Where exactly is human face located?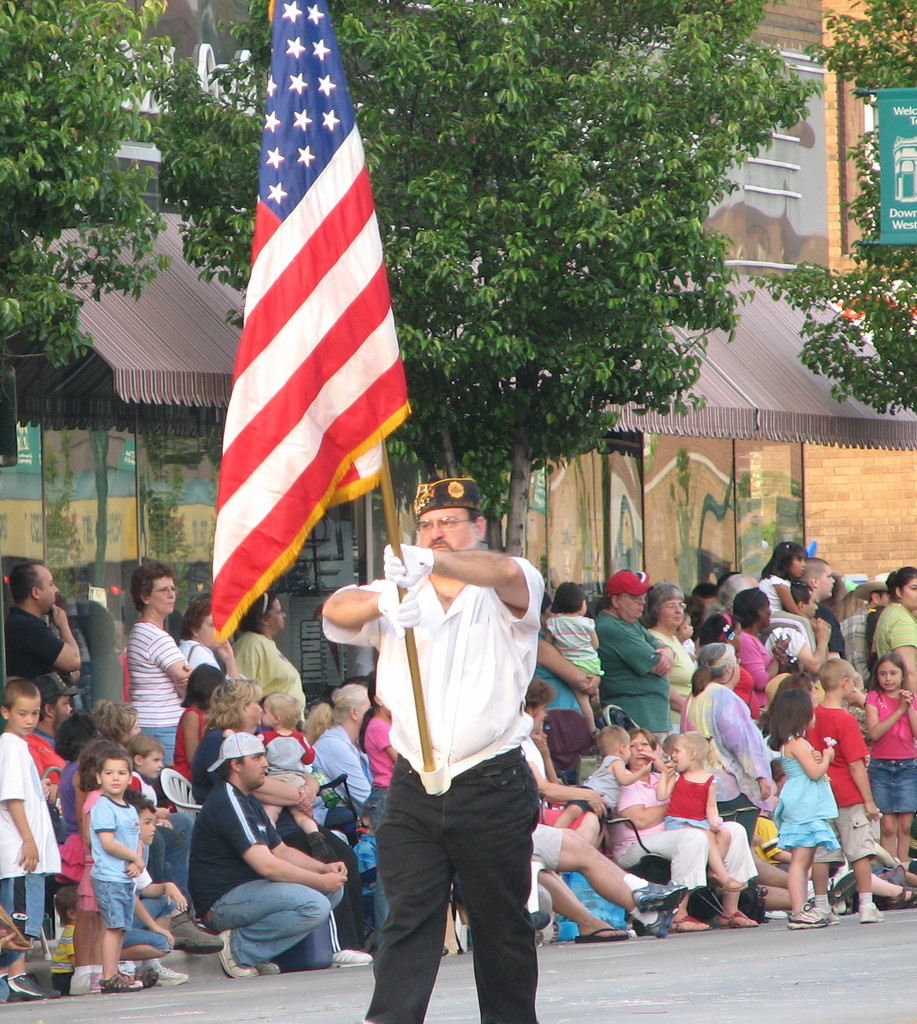
Its bounding box is bbox=(628, 734, 653, 769).
